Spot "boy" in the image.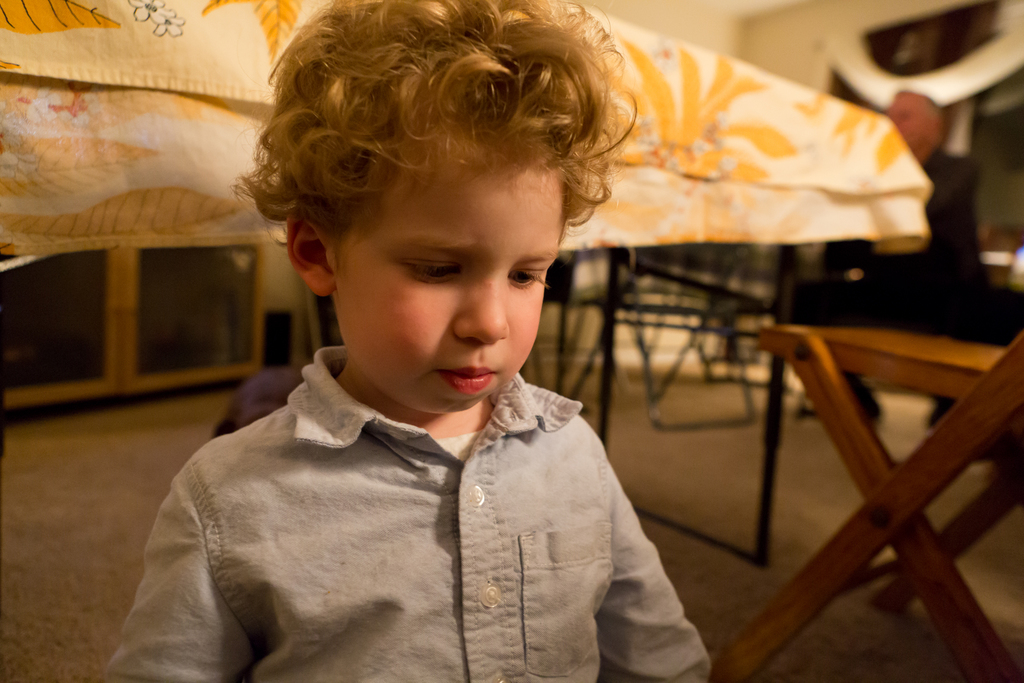
"boy" found at (left=94, top=0, right=720, bottom=682).
